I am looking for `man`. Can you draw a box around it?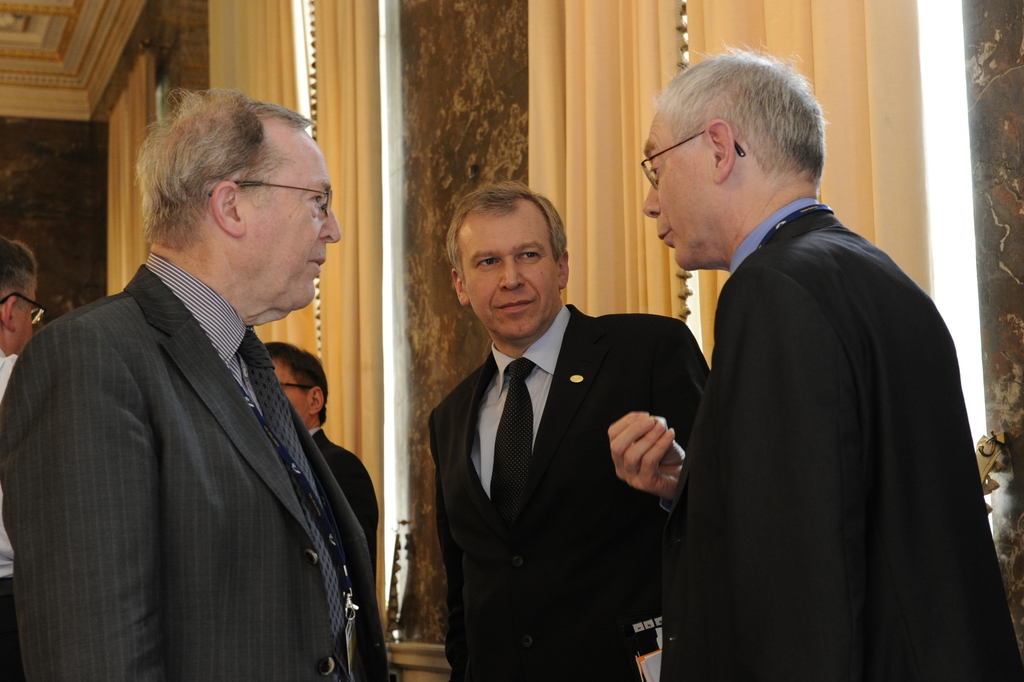
Sure, the bounding box is [0,236,54,681].
